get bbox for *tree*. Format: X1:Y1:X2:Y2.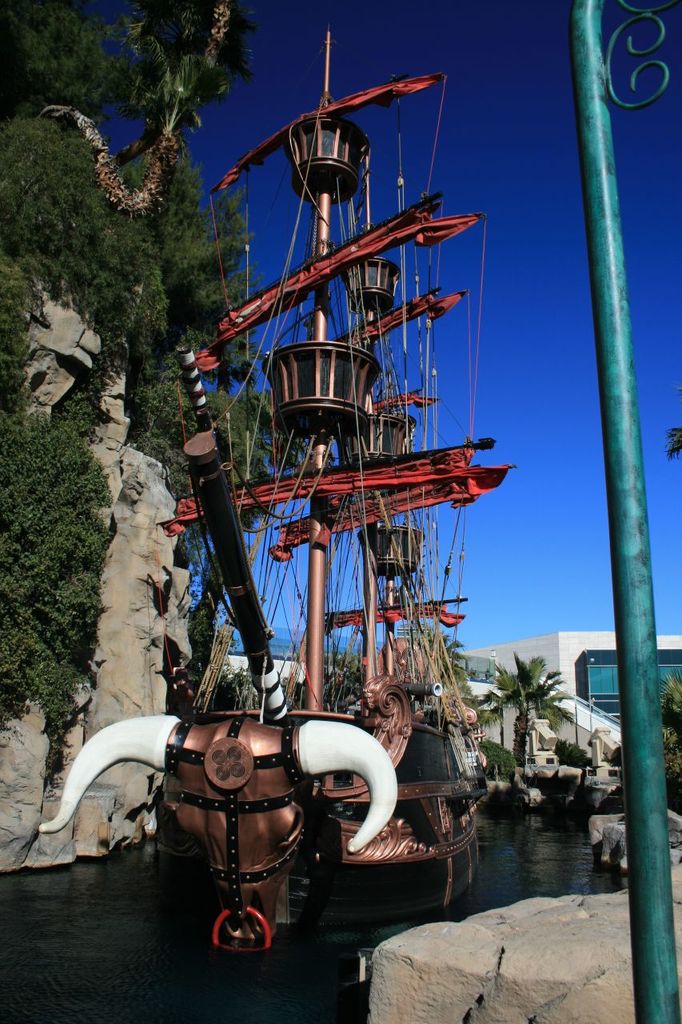
485:643:576:768.
